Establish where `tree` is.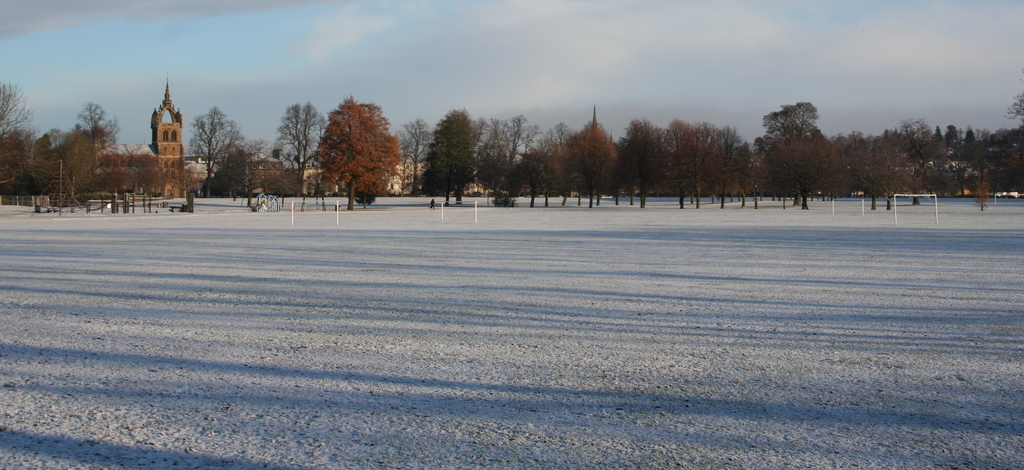
Established at Rect(316, 95, 401, 208).
